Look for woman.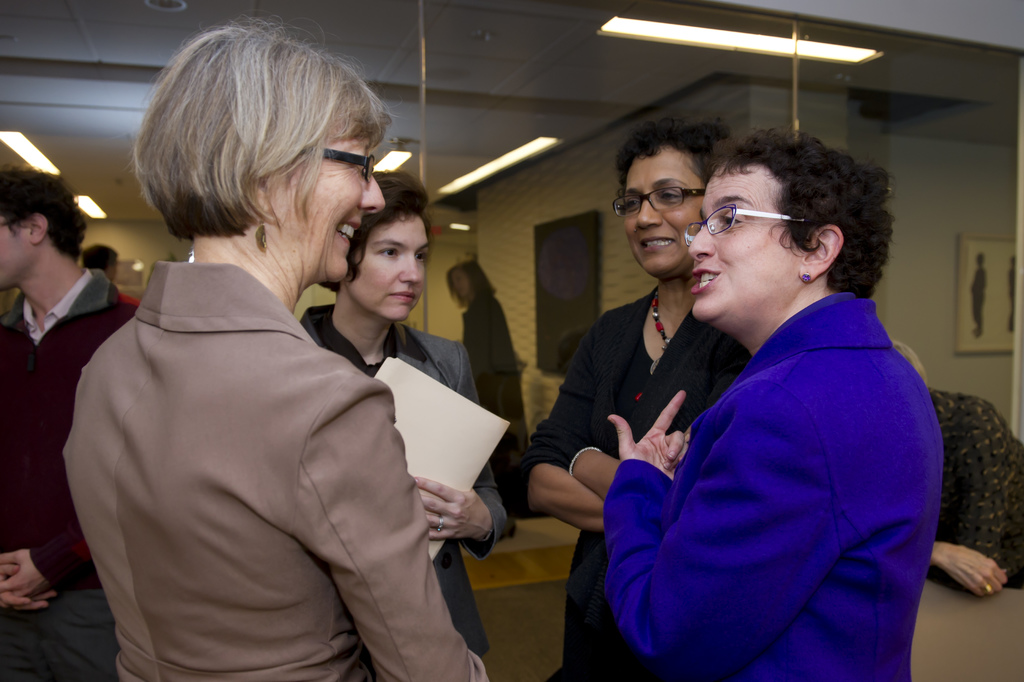
Found: rect(63, 12, 477, 681).
